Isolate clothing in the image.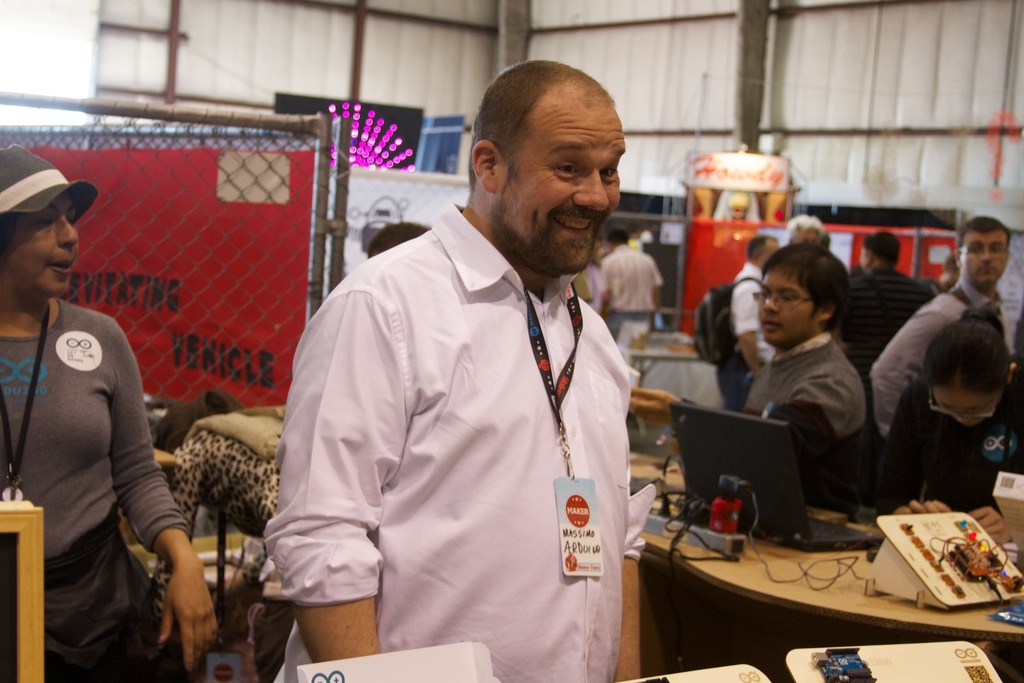
Isolated region: {"left": 737, "top": 320, "right": 862, "bottom": 514}.
